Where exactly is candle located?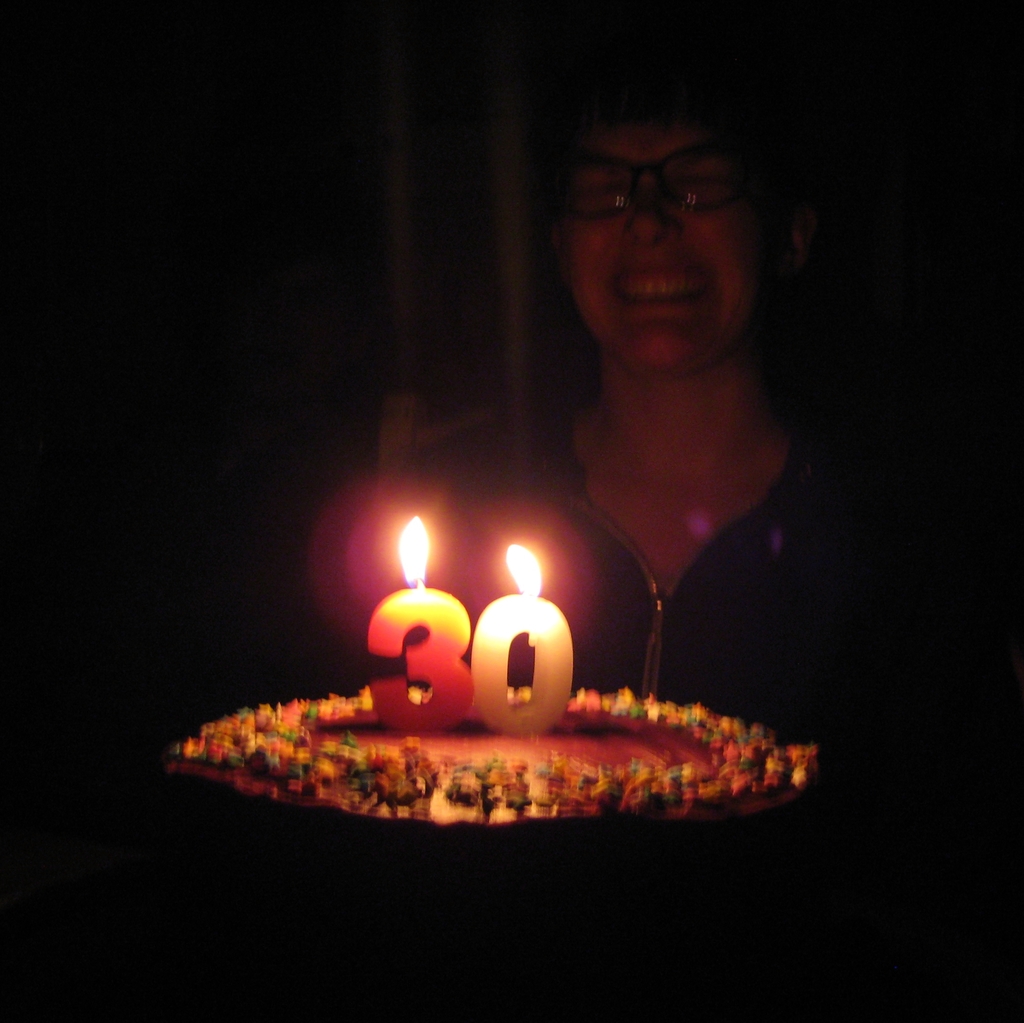
Its bounding box is BBox(474, 532, 574, 742).
